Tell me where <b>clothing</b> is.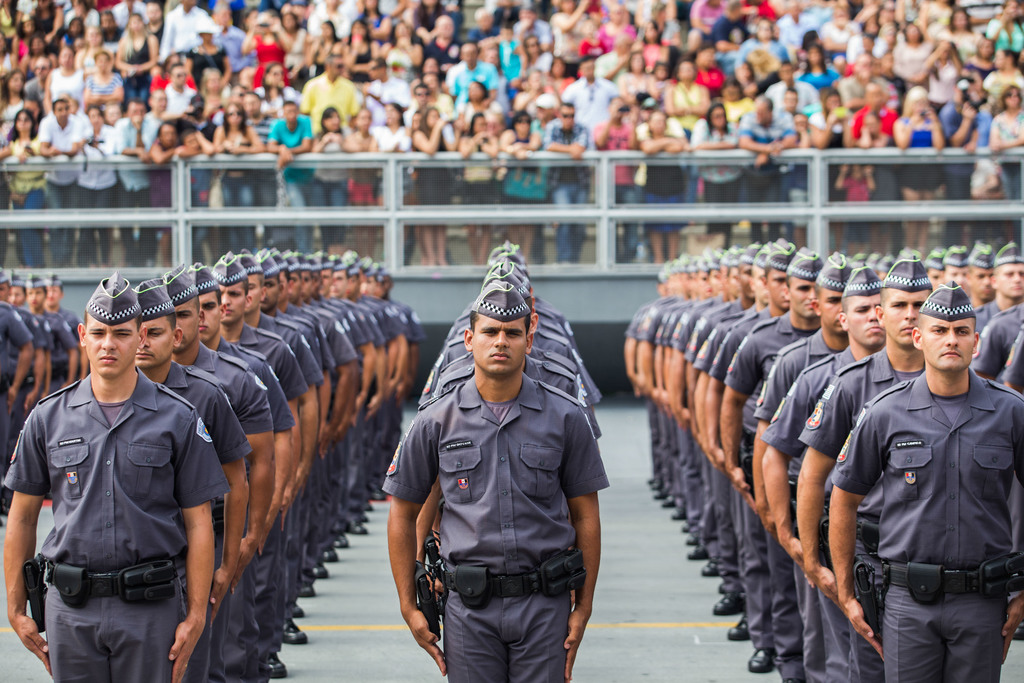
<b>clothing</b> is at bbox=[367, 78, 414, 119].
